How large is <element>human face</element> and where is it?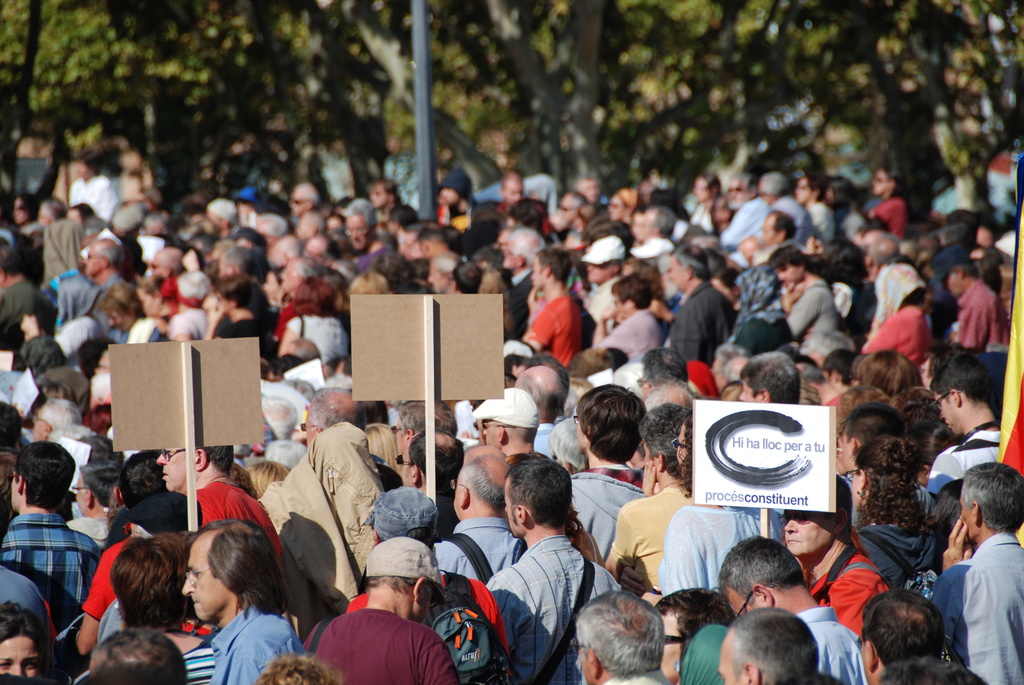
Bounding box: (x1=943, y1=270, x2=961, y2=292).
